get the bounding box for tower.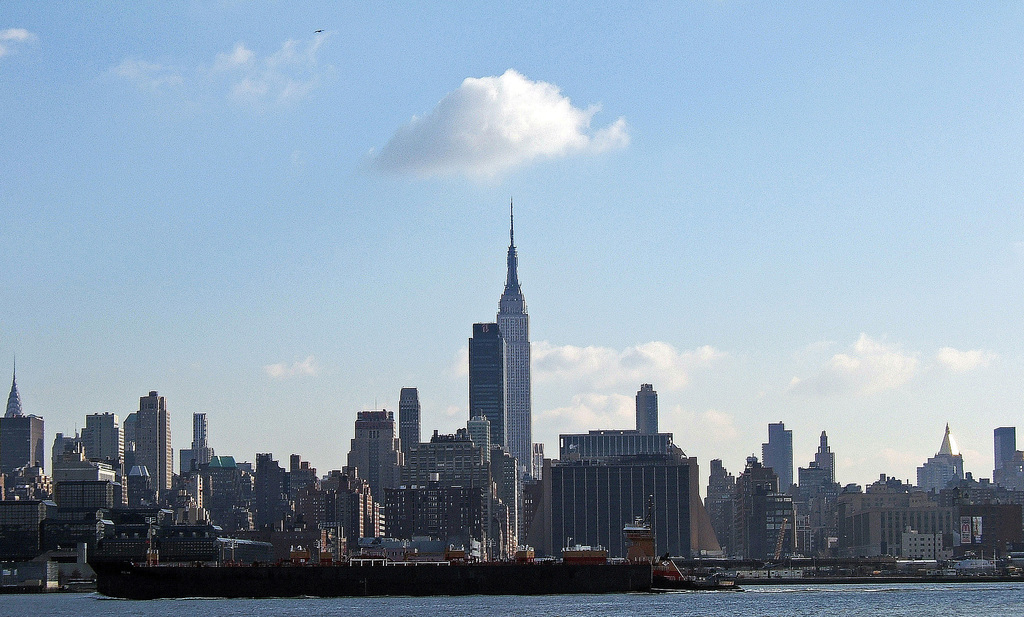
pyautogui.locateOnScreen(5, 488, 54, 571).
